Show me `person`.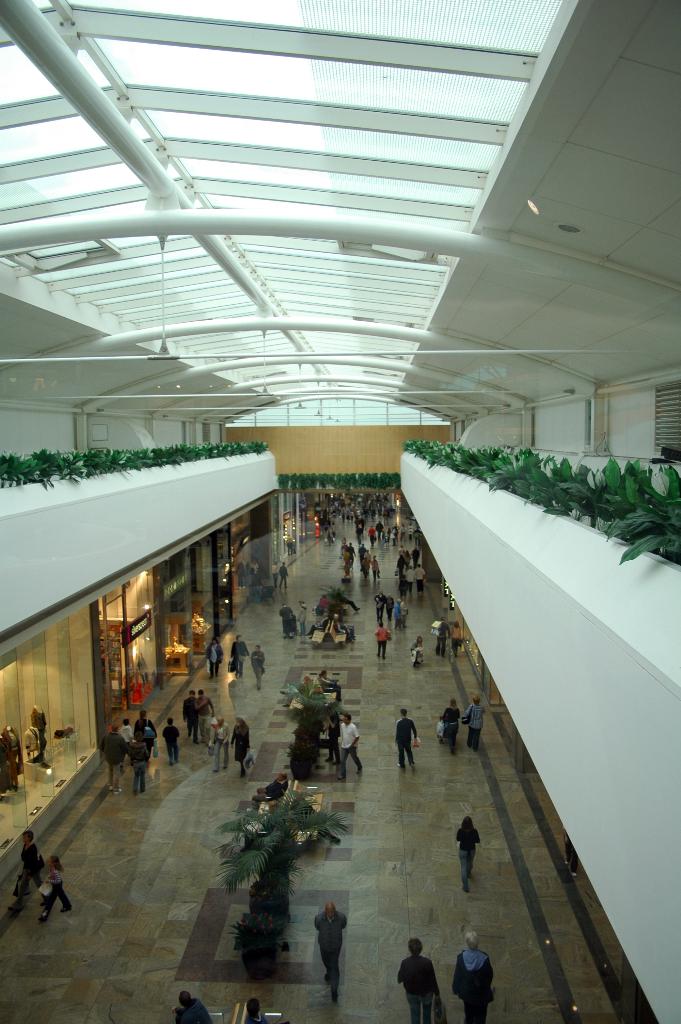
`person` is here: bbox(445, 694, 455, 756).
